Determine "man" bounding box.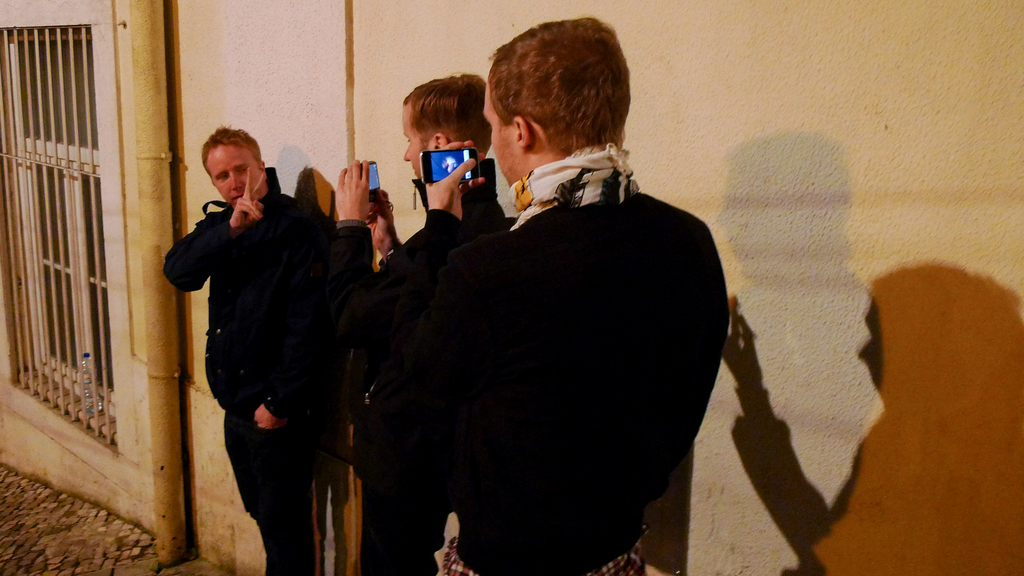
Determined: 167/122/368/561.
